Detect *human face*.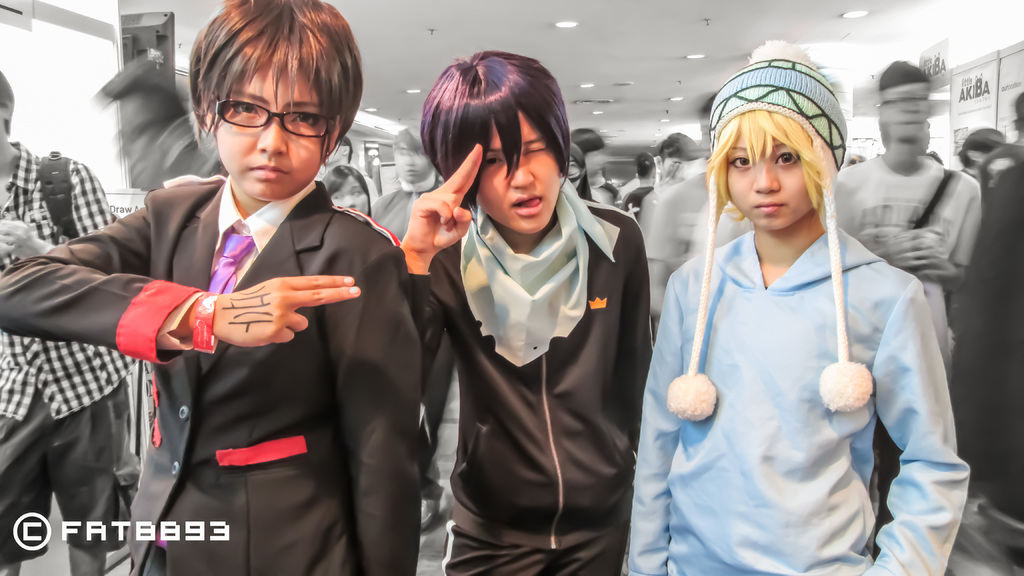
Detected at {"x1": 344, "y1": 175, "x2": 375, "y2": 216}.
